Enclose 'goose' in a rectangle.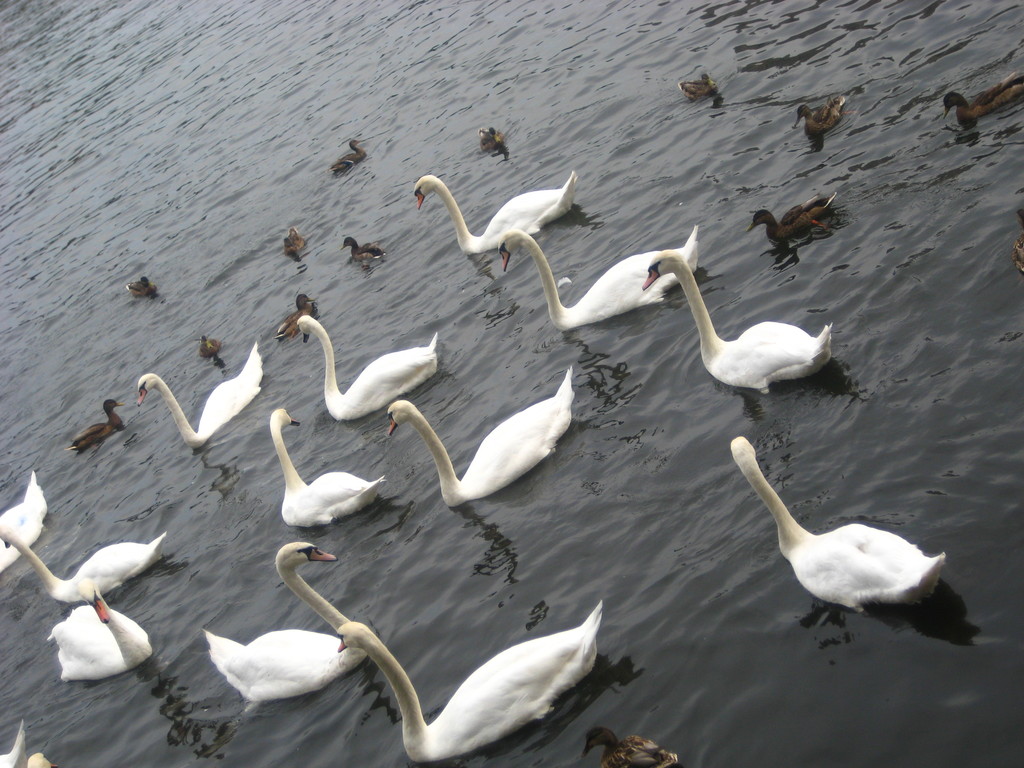
0/468/45/584.
